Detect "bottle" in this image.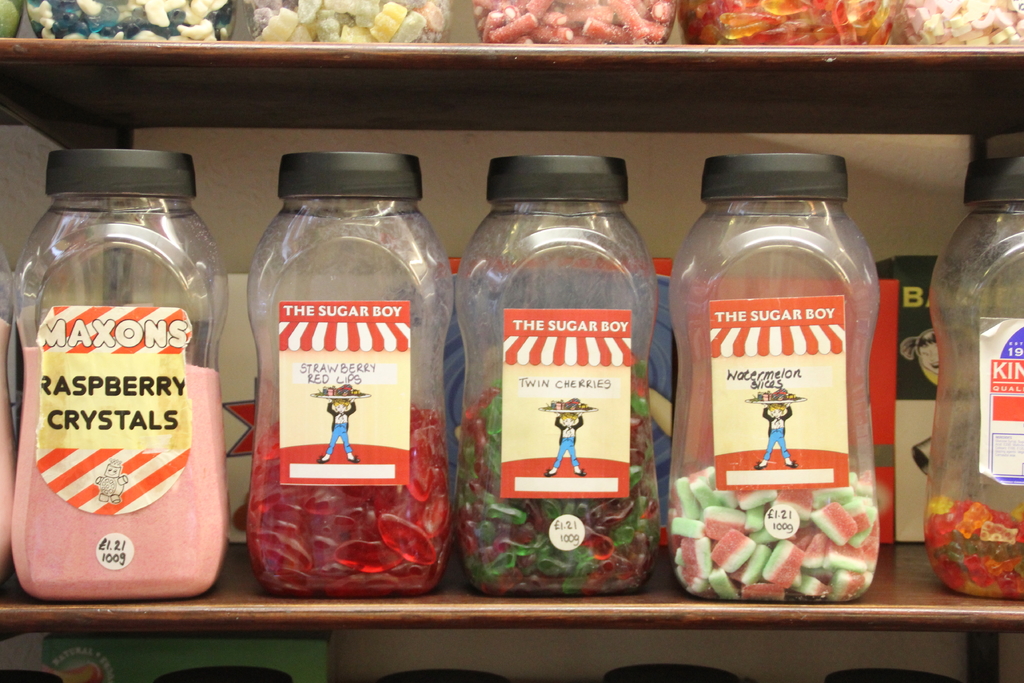
Detection: 475/0/681/53.
